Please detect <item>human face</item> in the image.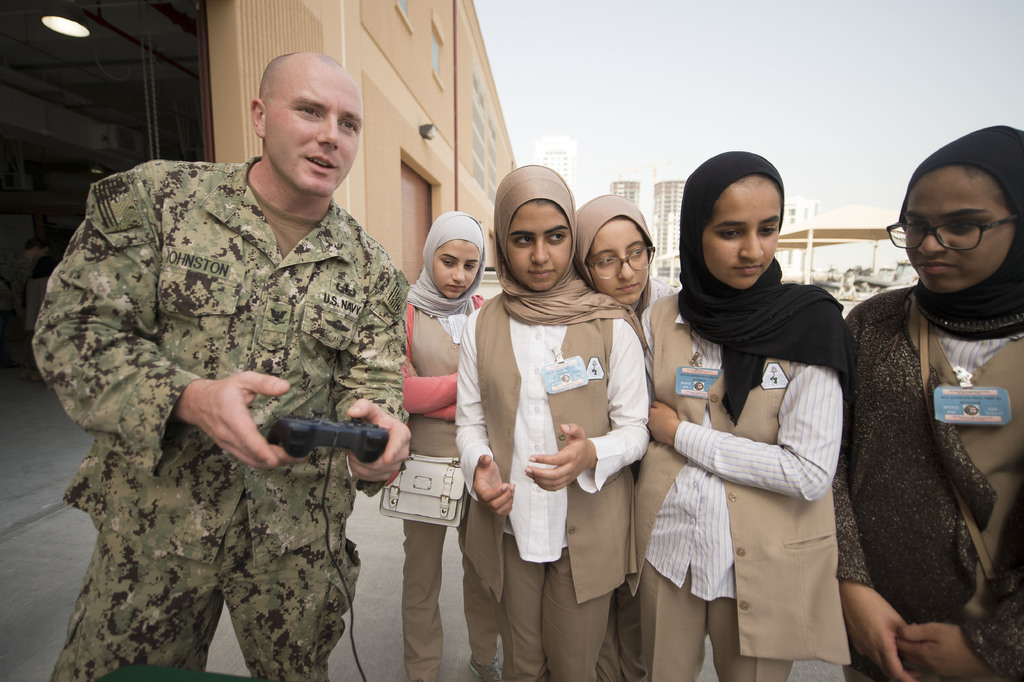
region(504, 199, 570, 289).
